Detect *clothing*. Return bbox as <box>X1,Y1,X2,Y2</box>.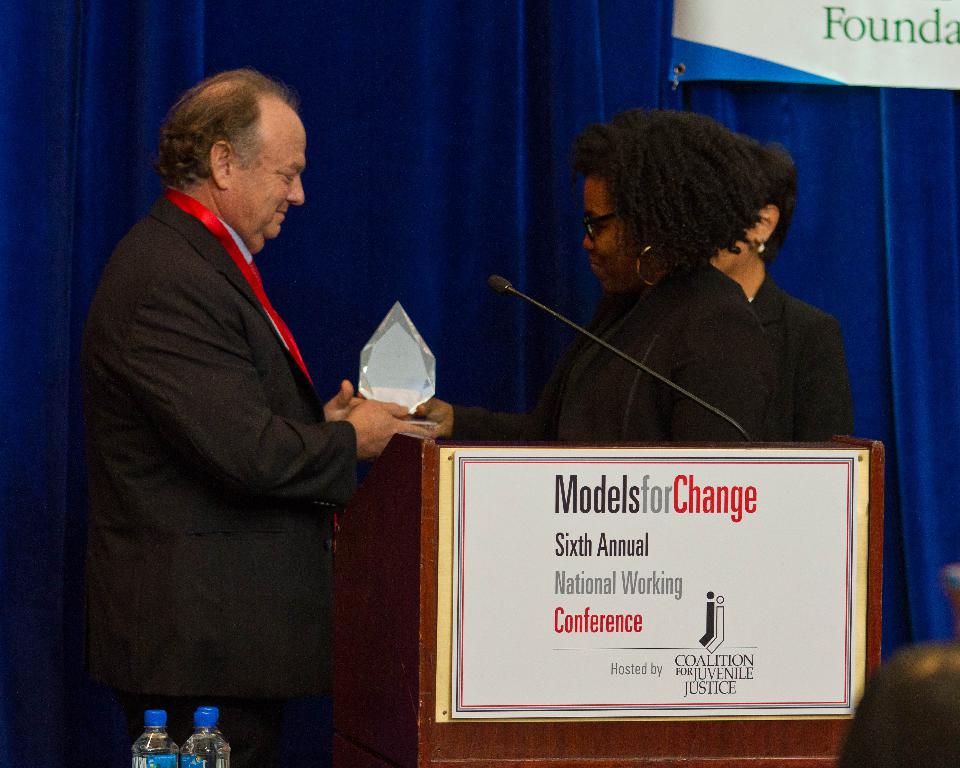
<box>60,185,354,767</box>.
